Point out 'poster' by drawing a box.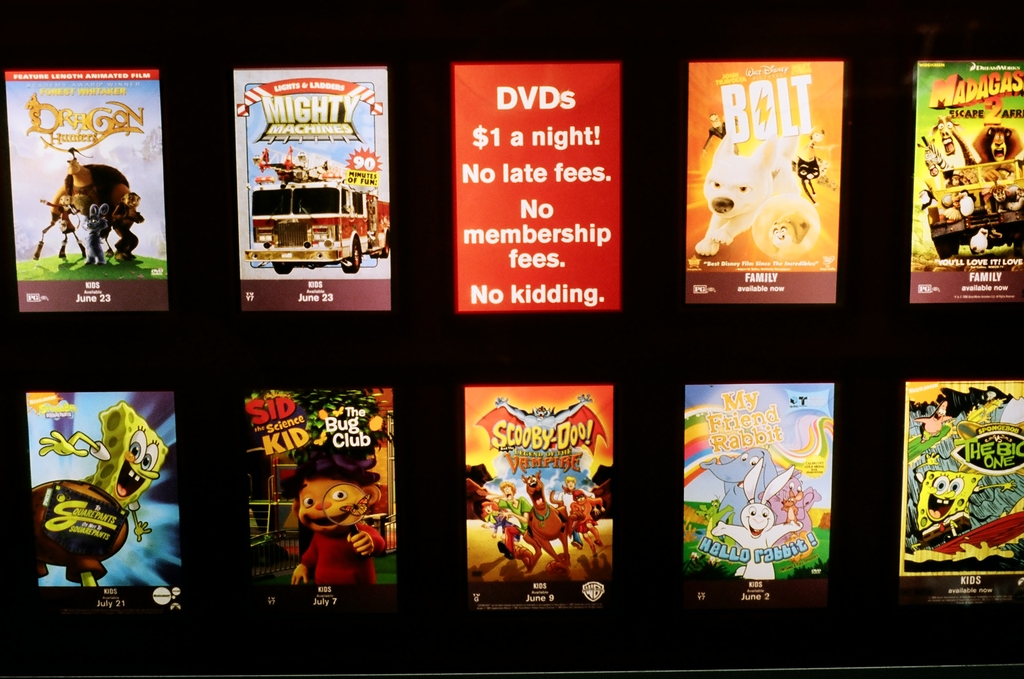
BBox(237, 388, 405, 614).
